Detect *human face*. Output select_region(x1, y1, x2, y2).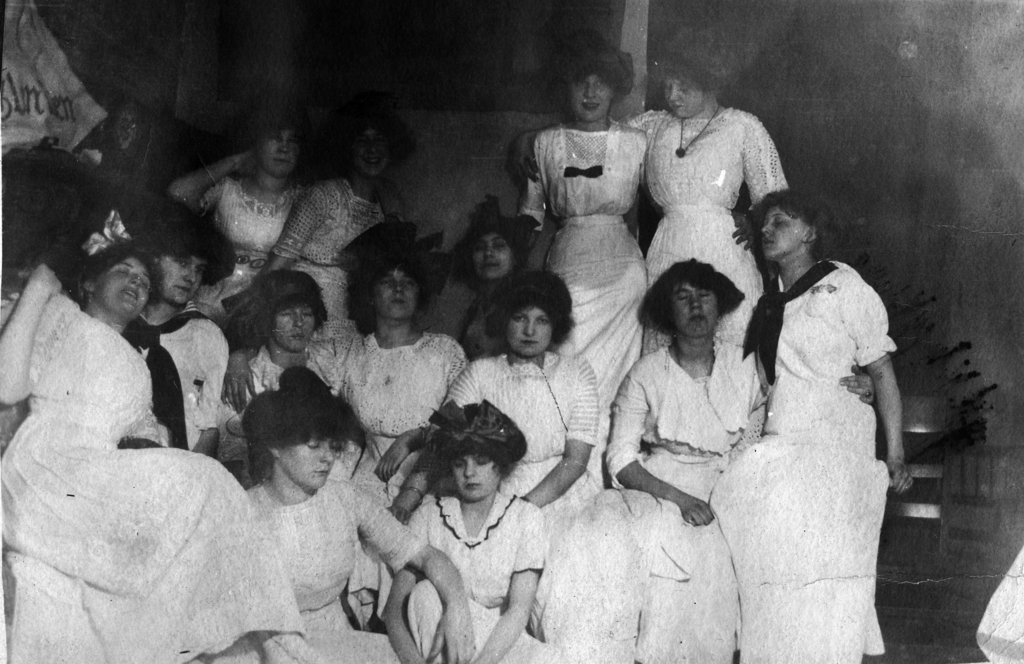
select_region(507, 302, 552, 357).
